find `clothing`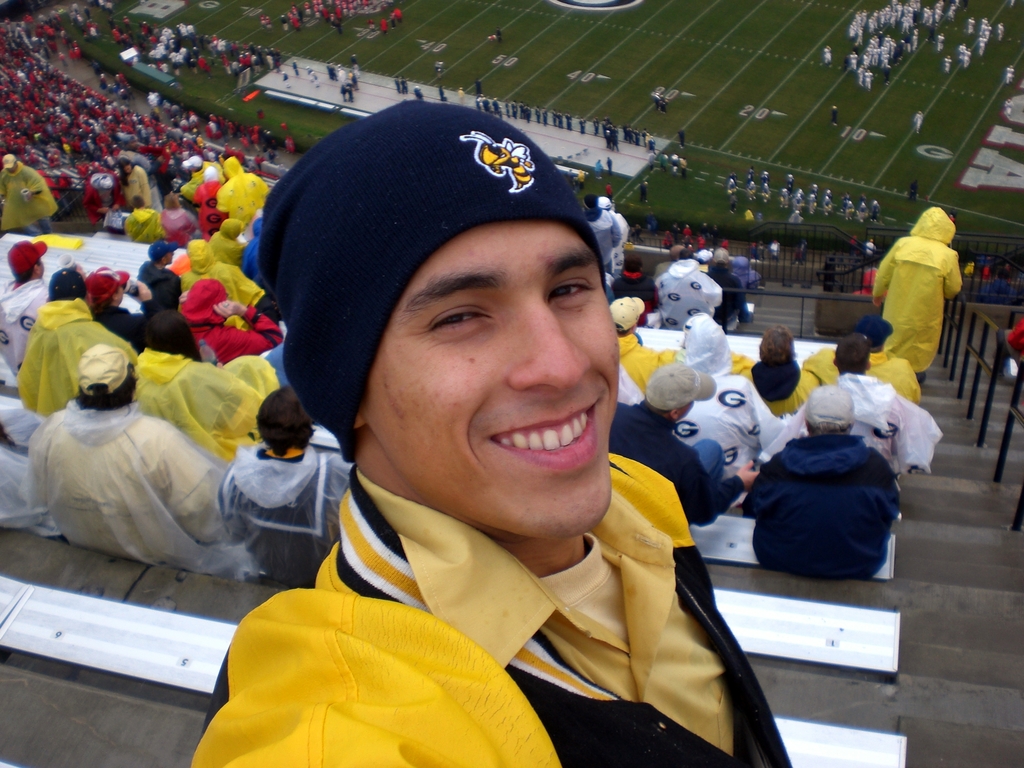
bbox(865, 55, 869, 65)
